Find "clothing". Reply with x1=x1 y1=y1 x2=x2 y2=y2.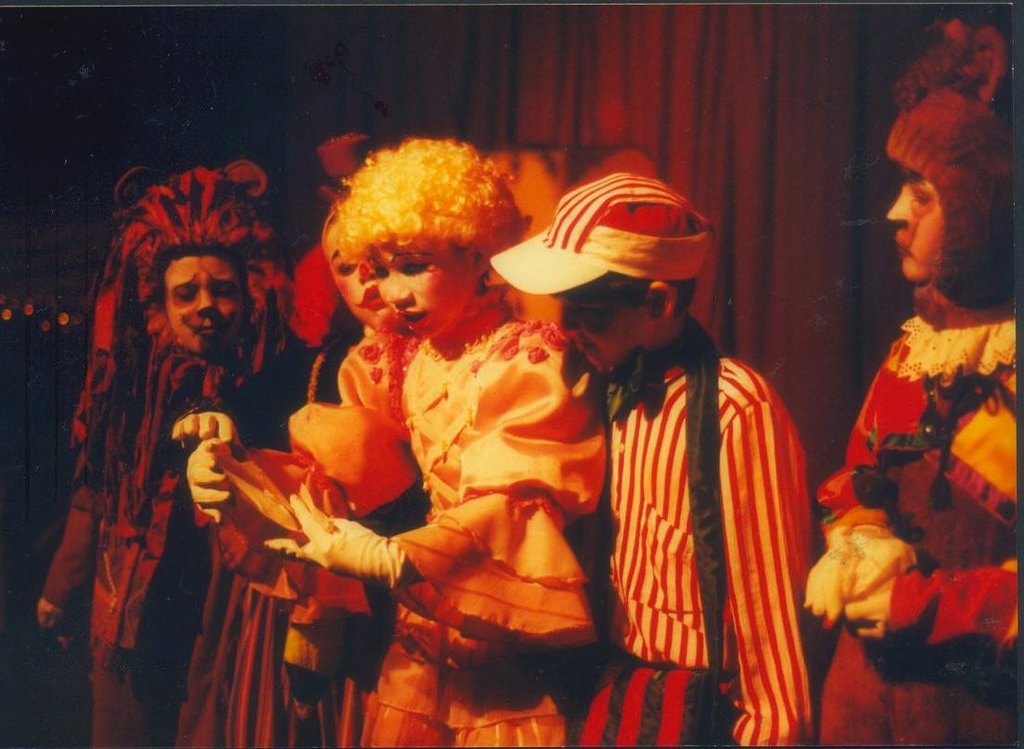
x1=38 y1=349 x2=190 y2=734.
